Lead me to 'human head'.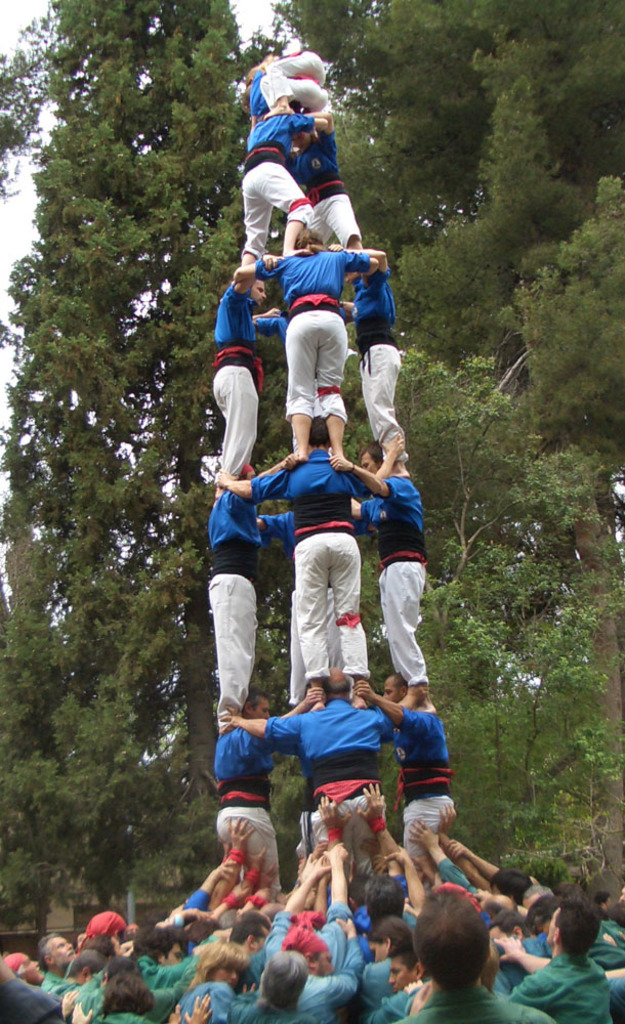
Lead to locate(518, 883, 553, 909).
